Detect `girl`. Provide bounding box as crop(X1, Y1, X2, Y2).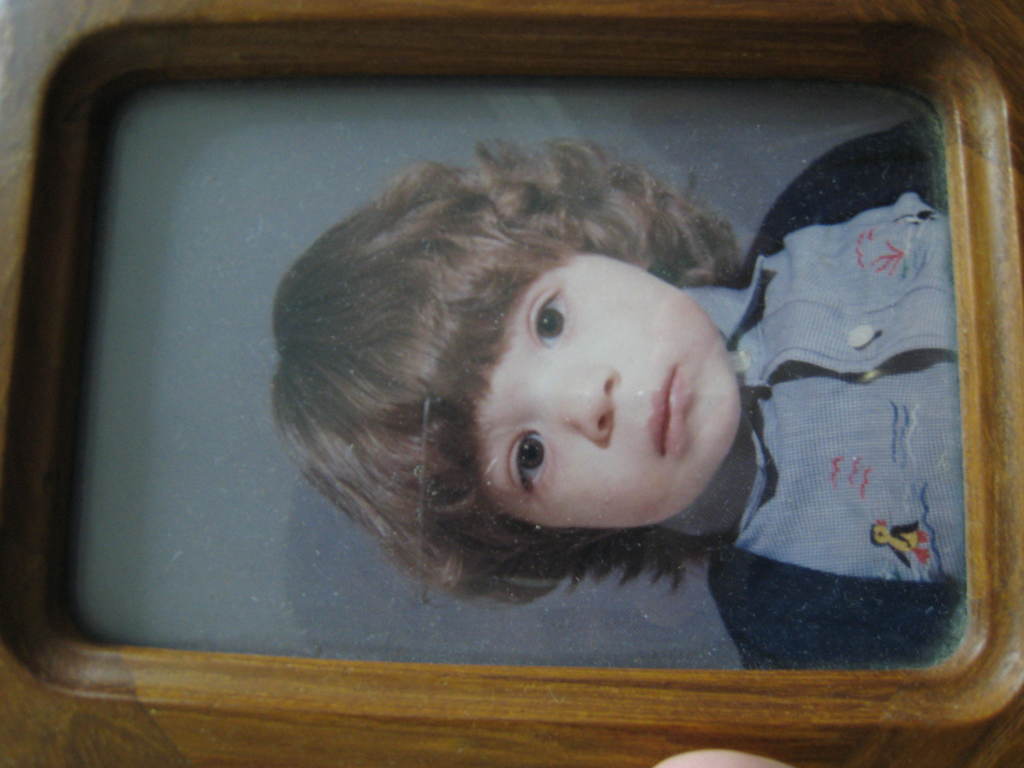
crop(269, 106, 966, 668).
